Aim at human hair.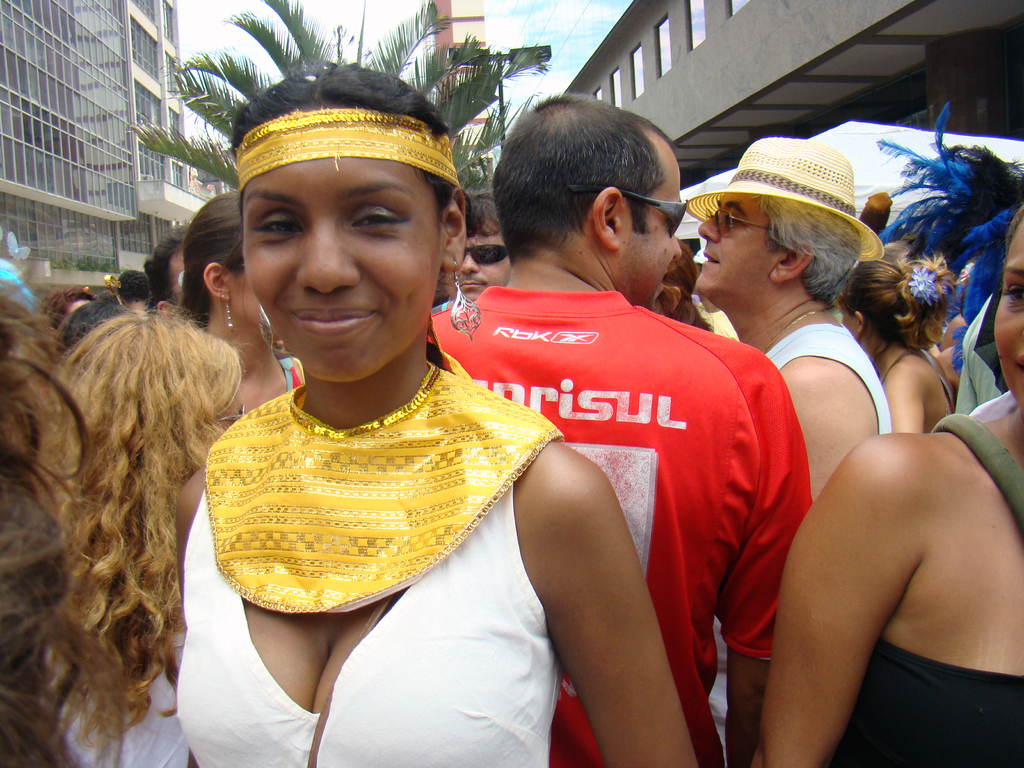
Aimed at box=[112, 271, 148, 303].
